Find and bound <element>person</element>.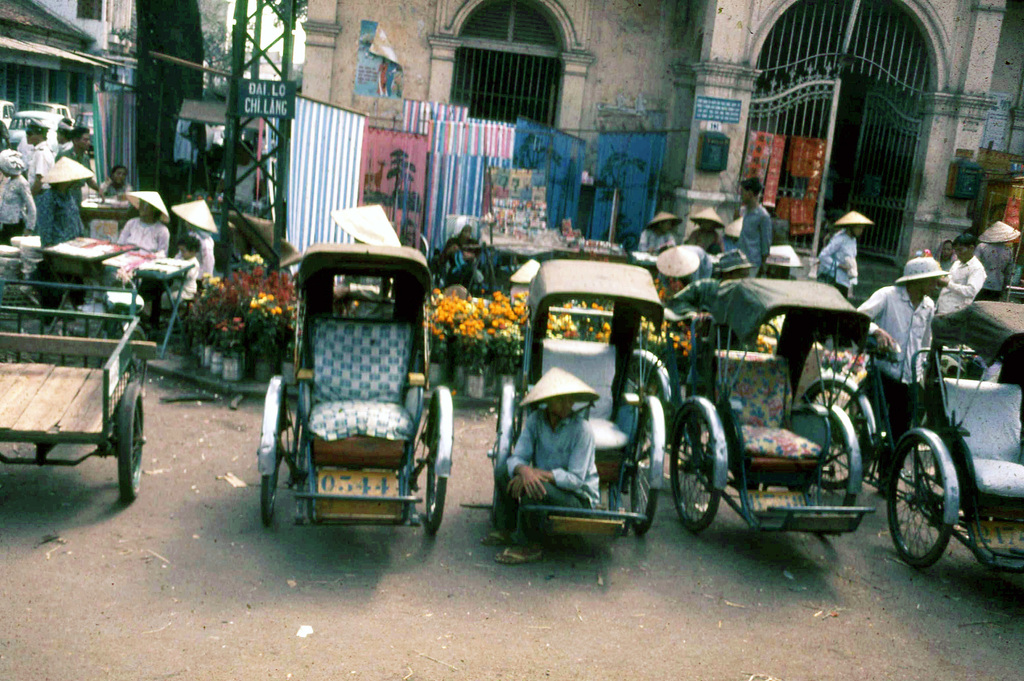
Bound: box(118, 192, 168, 291).
